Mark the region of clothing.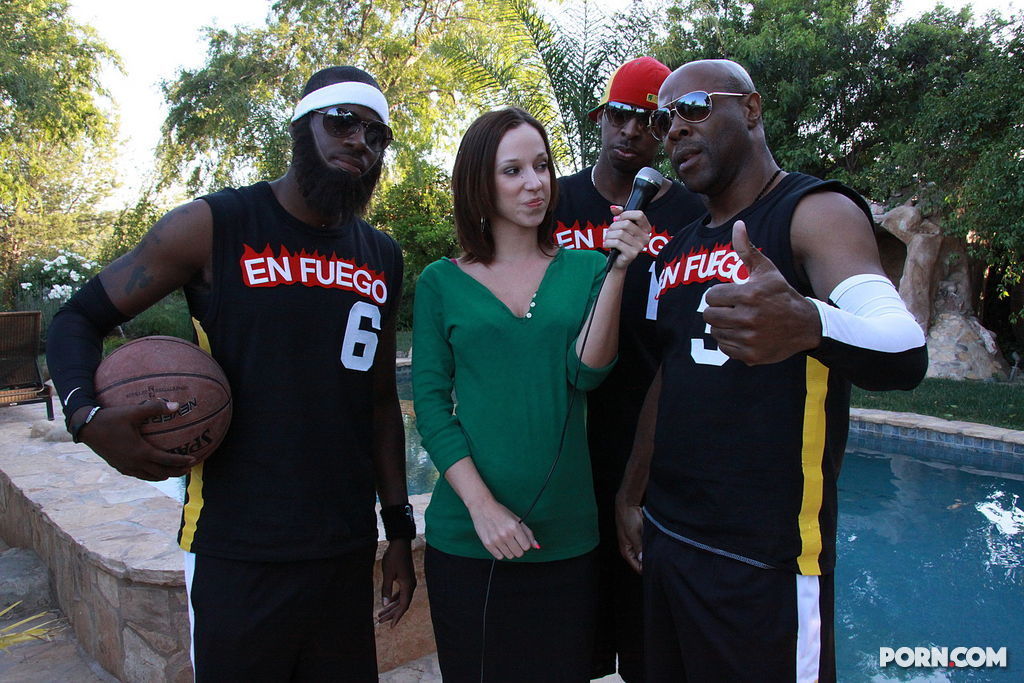
Region: (x1=612, y1=163, x2=928, y2=682).
